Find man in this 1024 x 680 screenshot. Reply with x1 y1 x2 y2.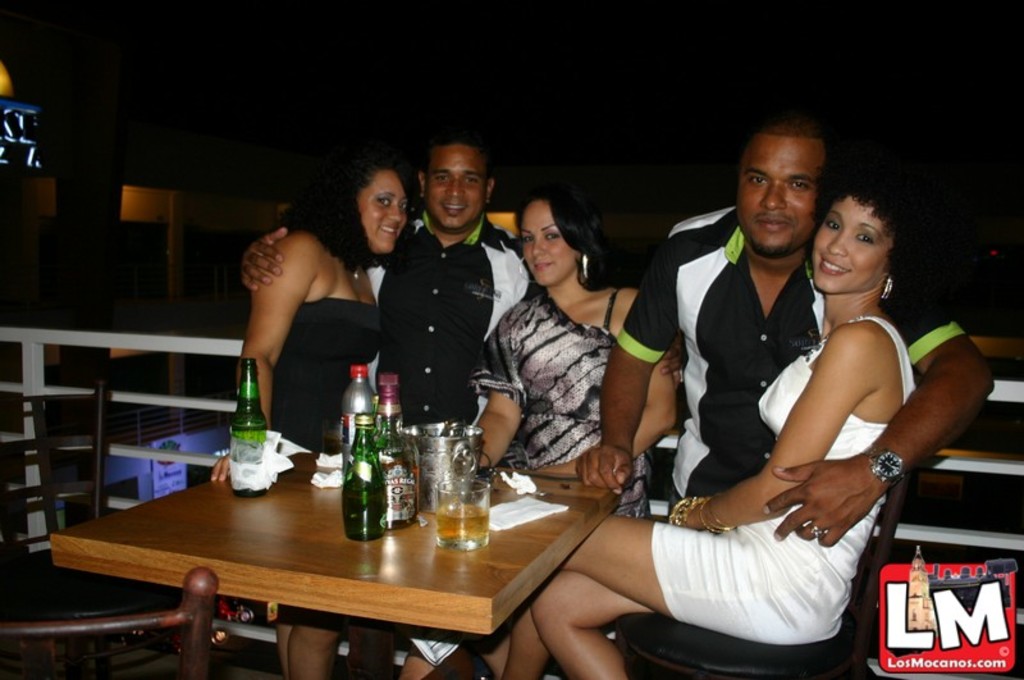
230 137 541 679.
